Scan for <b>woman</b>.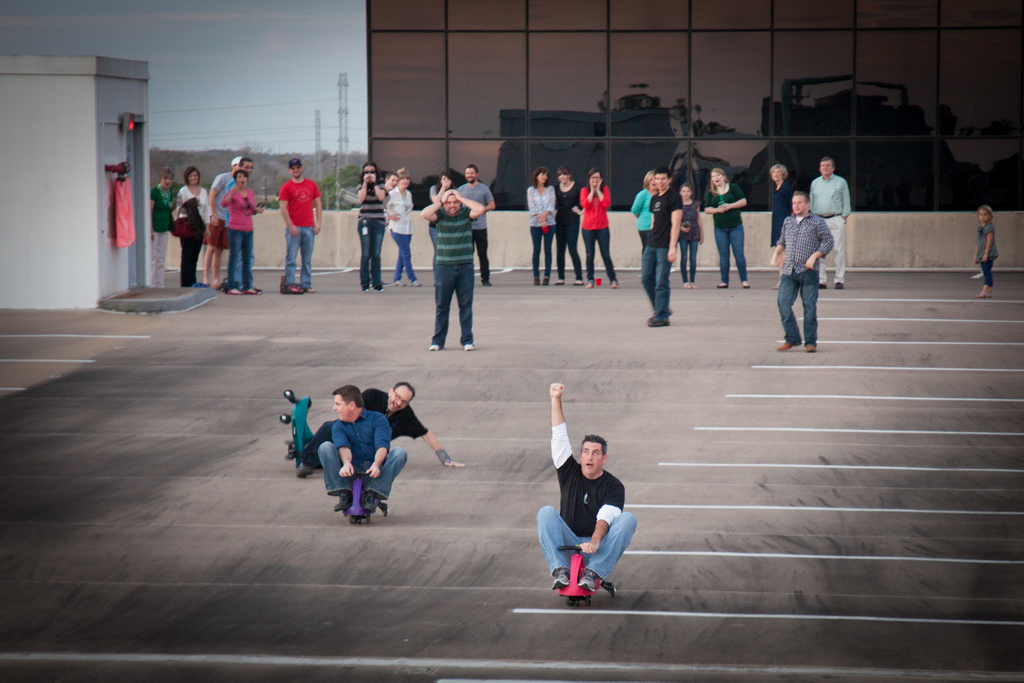
Scan result: (x1=628, y1=167, x2=660, y2=259).
